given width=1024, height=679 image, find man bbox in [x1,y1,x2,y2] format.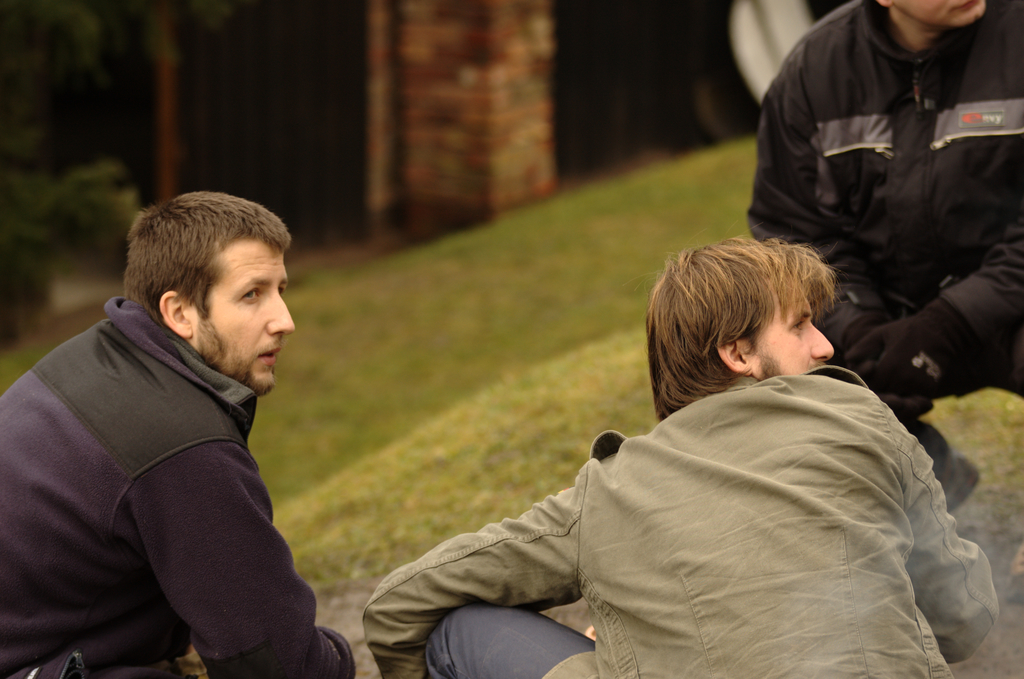
[362,234,1000,678].
